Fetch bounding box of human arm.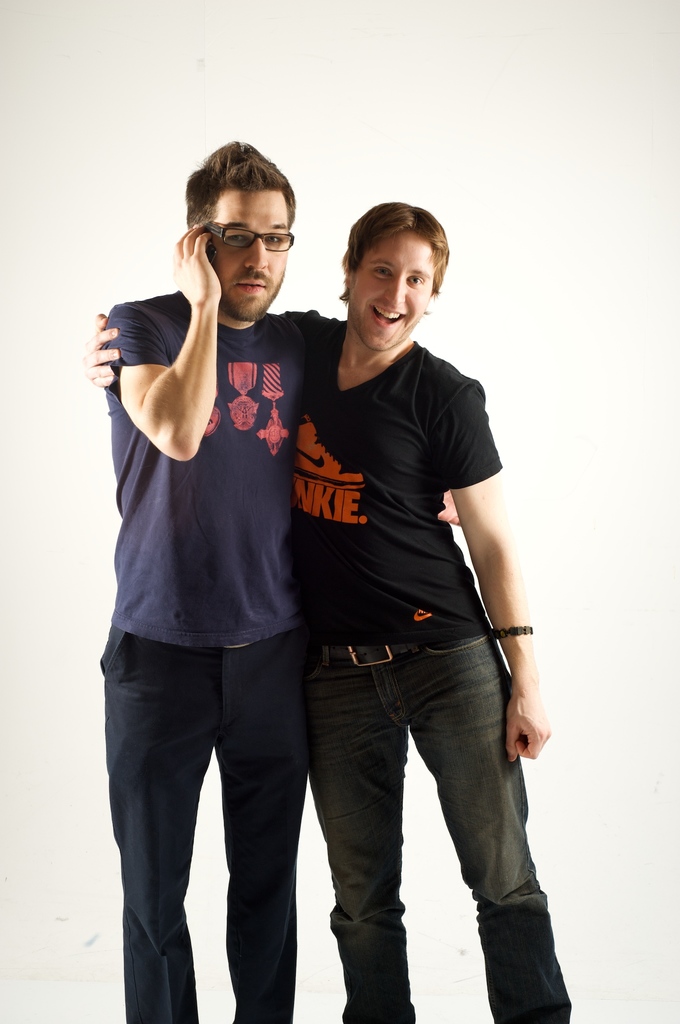
Bbox: l=436, t=375, r=557, b=756.
